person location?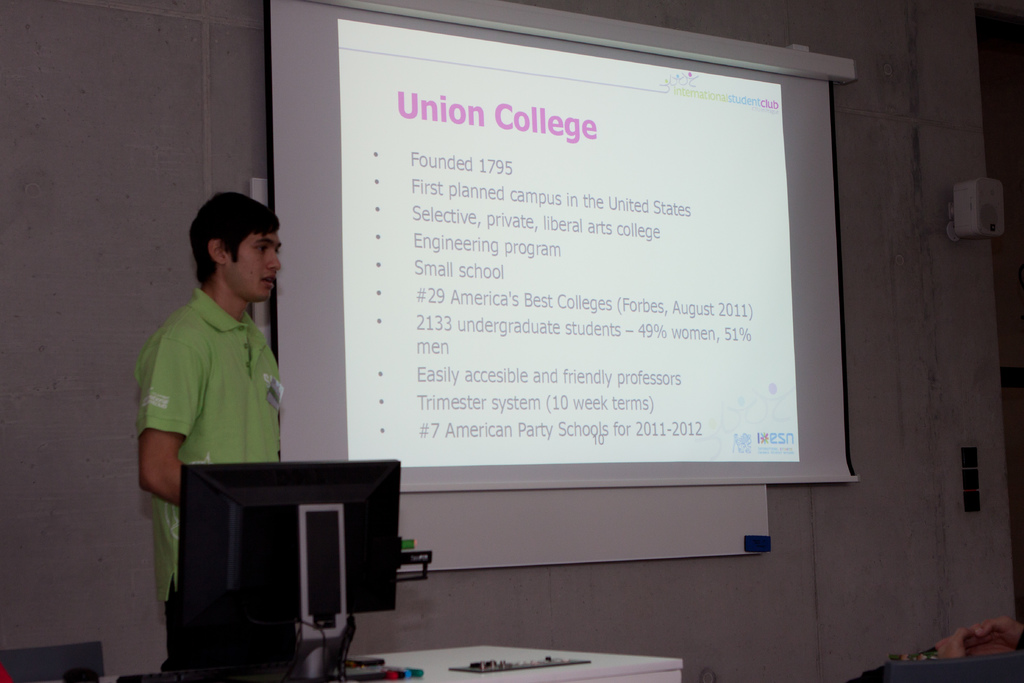
131/185/286/662
